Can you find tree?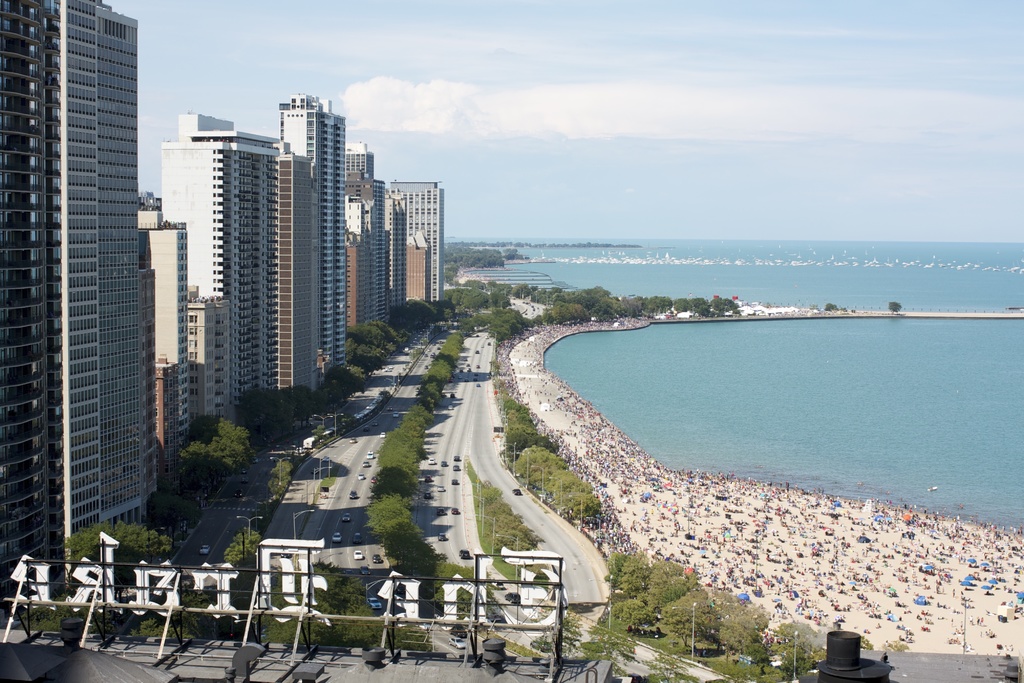
Yes, bounding box: BBox(529, 609, 591, 662).
